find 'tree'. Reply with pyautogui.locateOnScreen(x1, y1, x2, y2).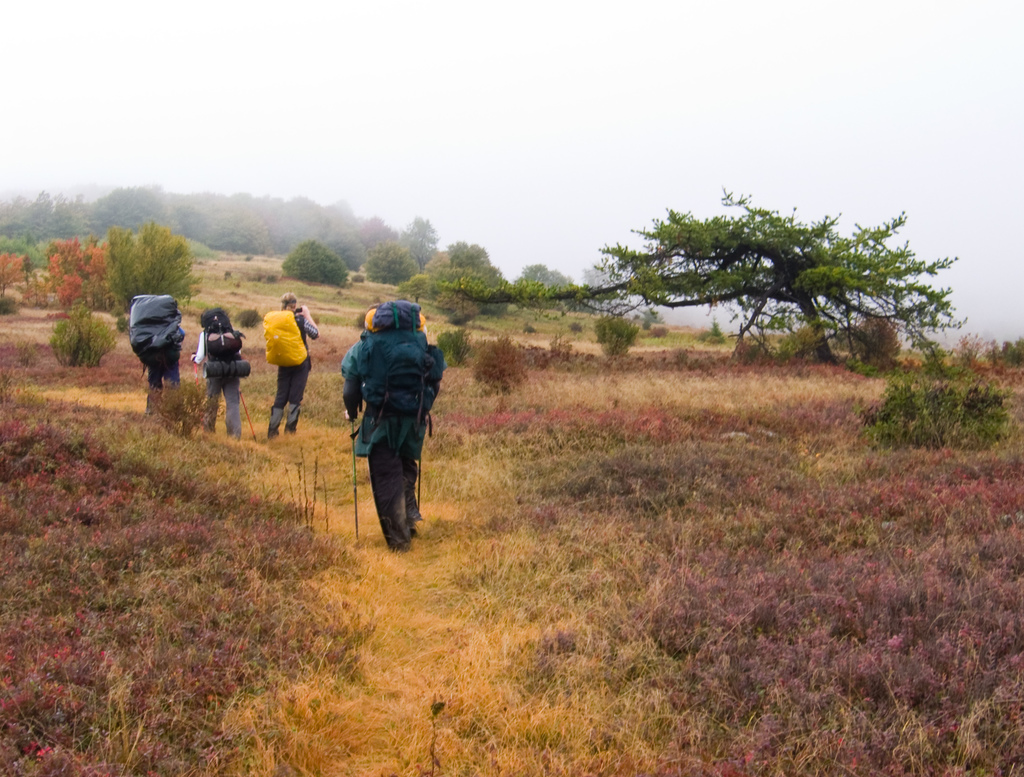
pyautogui.locateOnScreen(424, 236, 508, 320).
